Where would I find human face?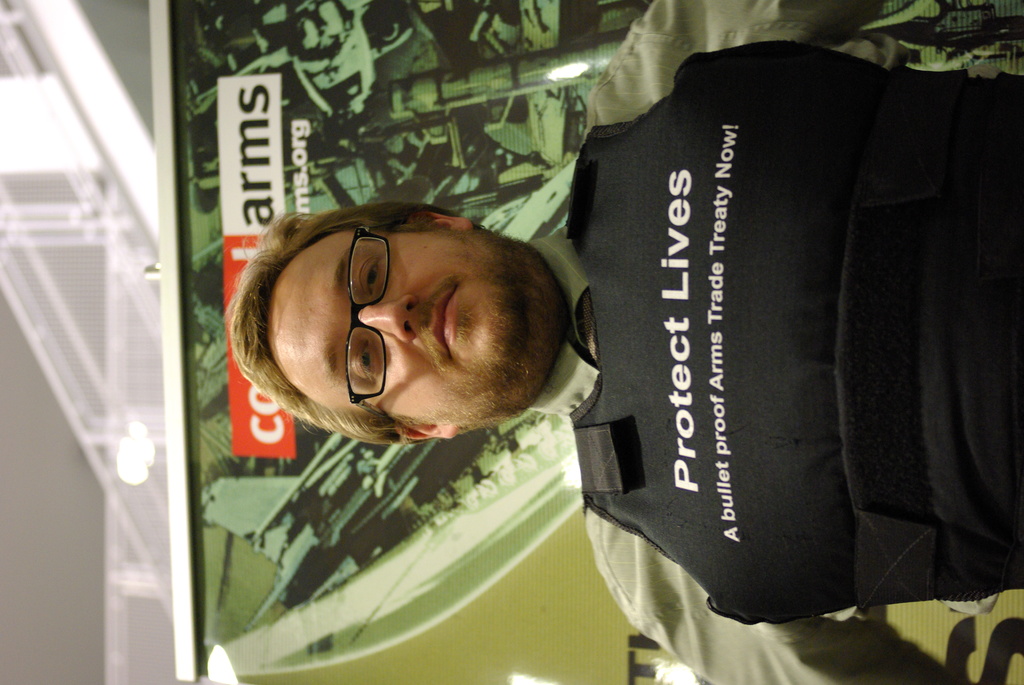
At [x1=266, y1=226, x2=518, y2=434].
